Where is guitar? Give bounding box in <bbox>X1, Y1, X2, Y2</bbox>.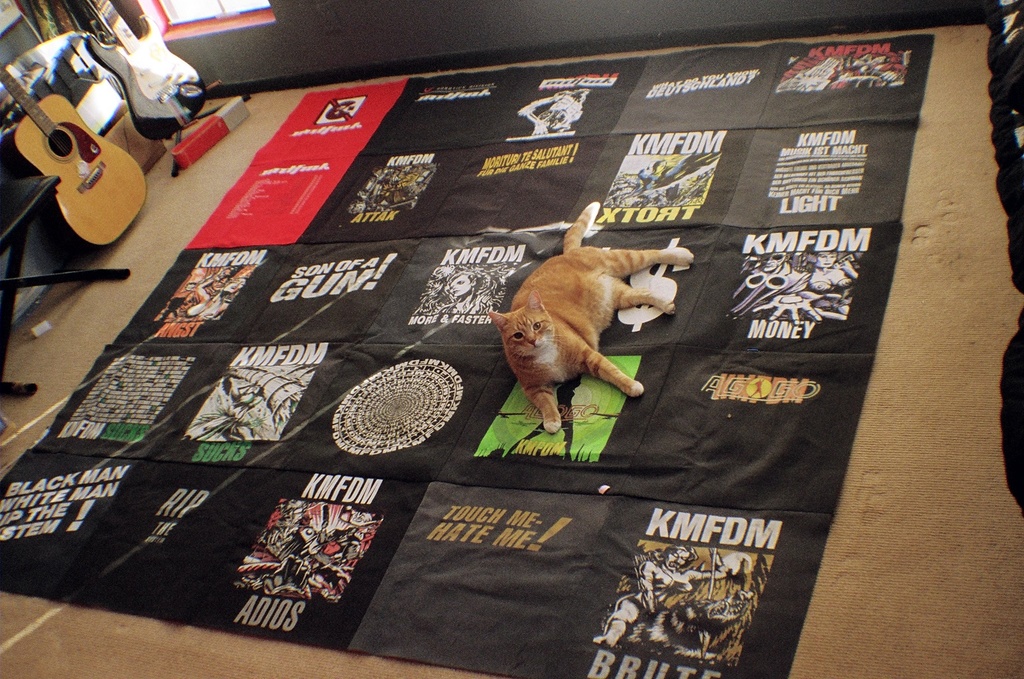
<bbox>82, 0, 207, 140</bbox>.
